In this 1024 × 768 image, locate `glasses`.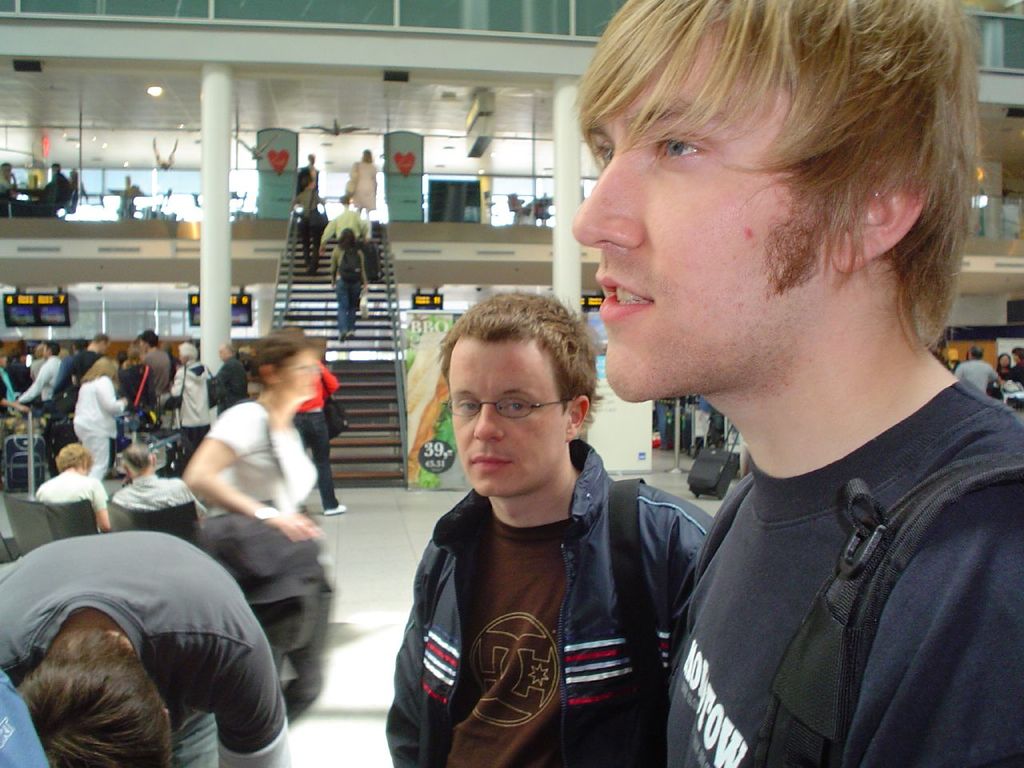
Bounding box: [442, 394, 566, 419].
